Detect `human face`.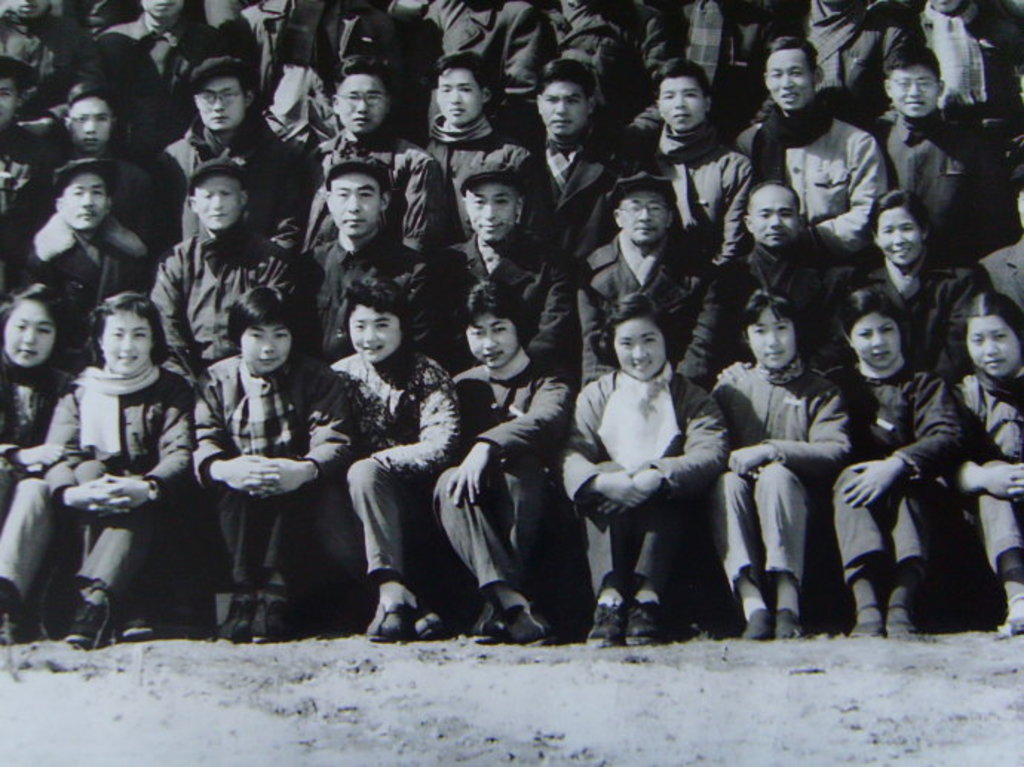
Detected at bbox(966, 317, 1021, 377).
